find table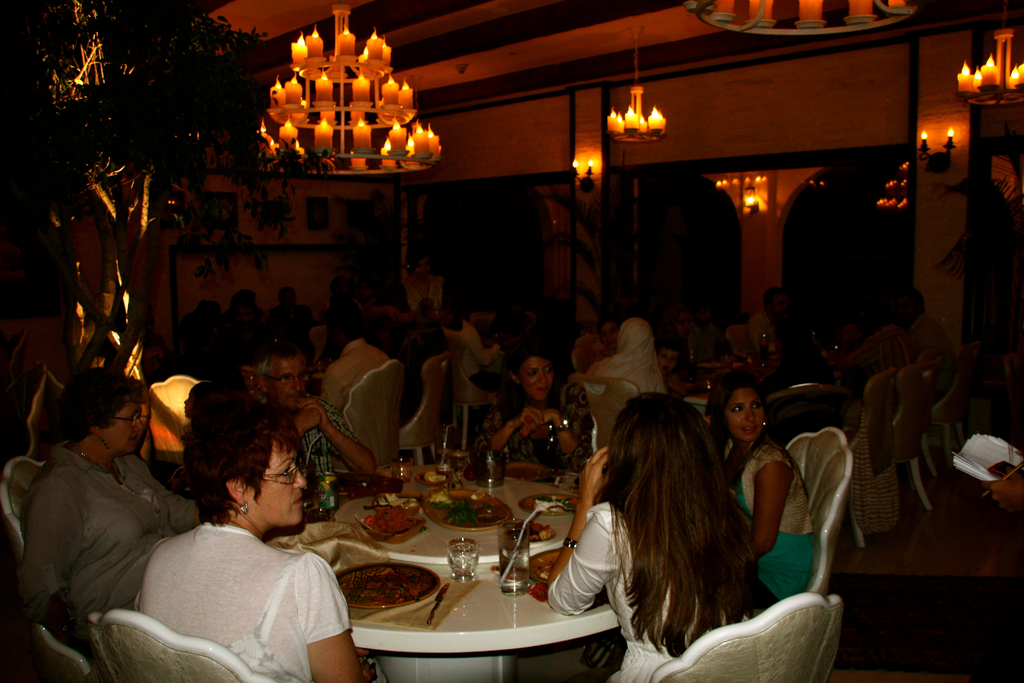
bbox=(333, 475, 572, 561)
